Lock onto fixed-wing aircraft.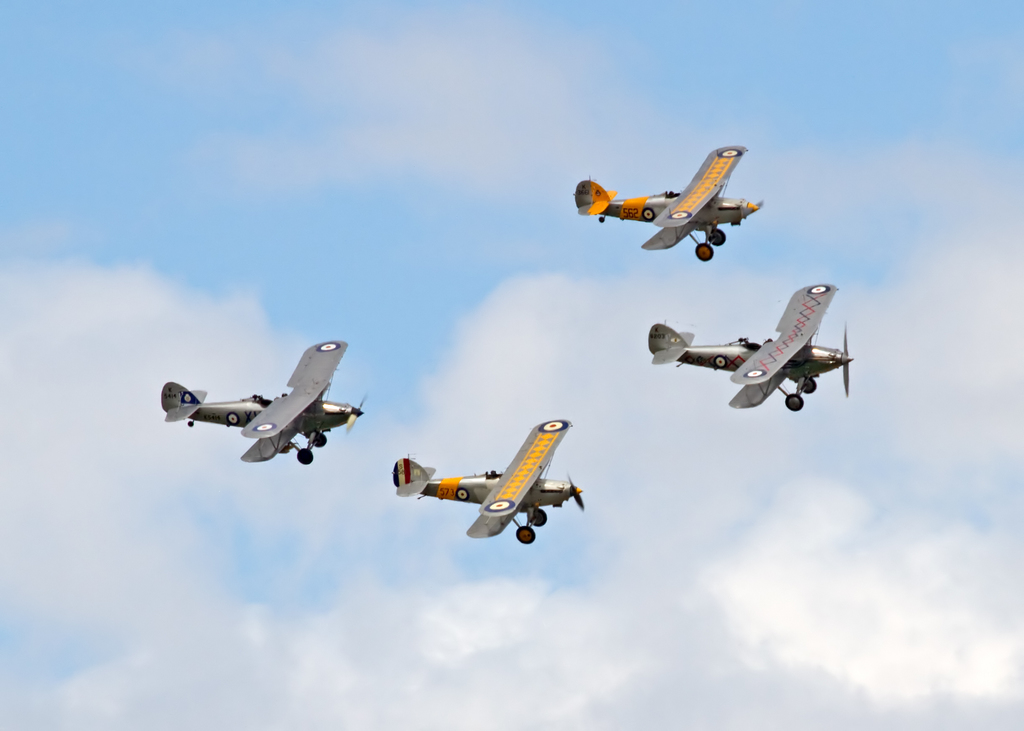
Locked: bbox(391, 419, 589, 542).
